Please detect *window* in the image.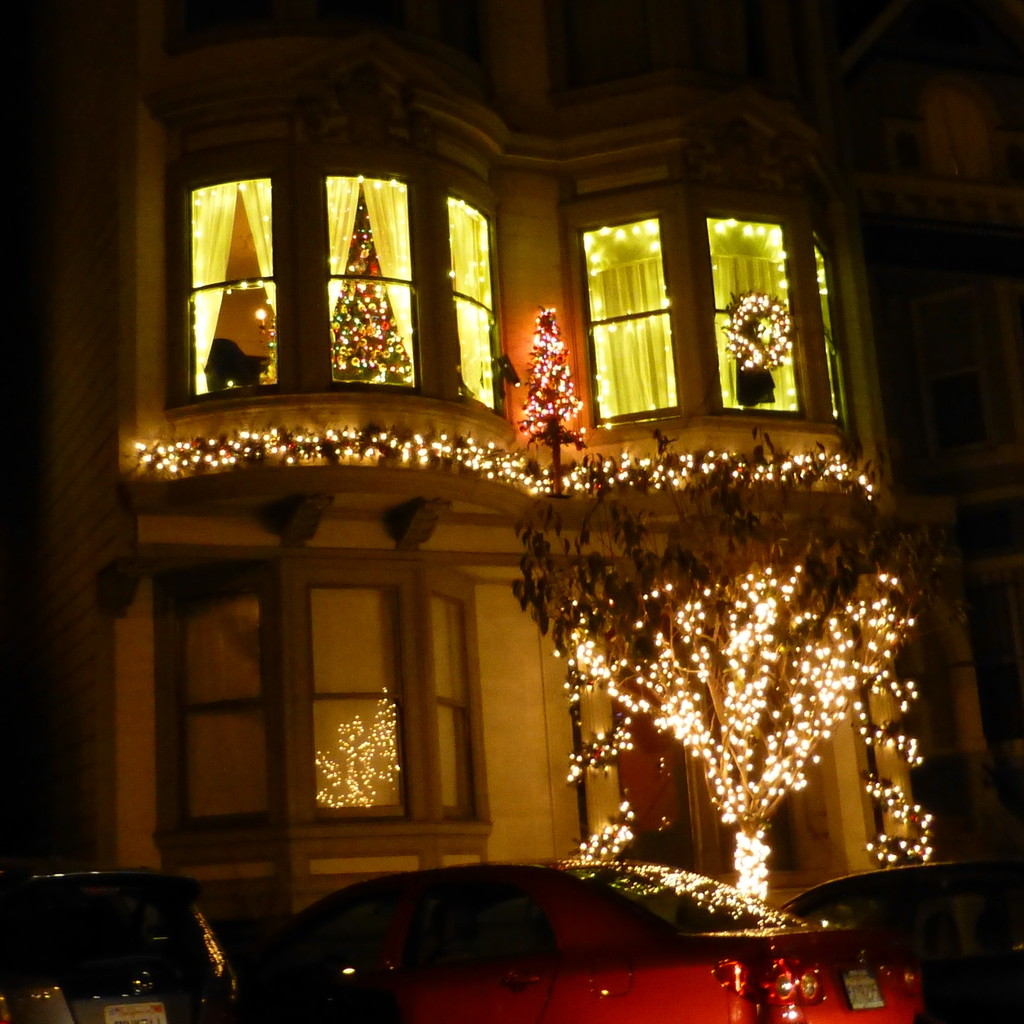
select_region(445, 196, 504, 410).
